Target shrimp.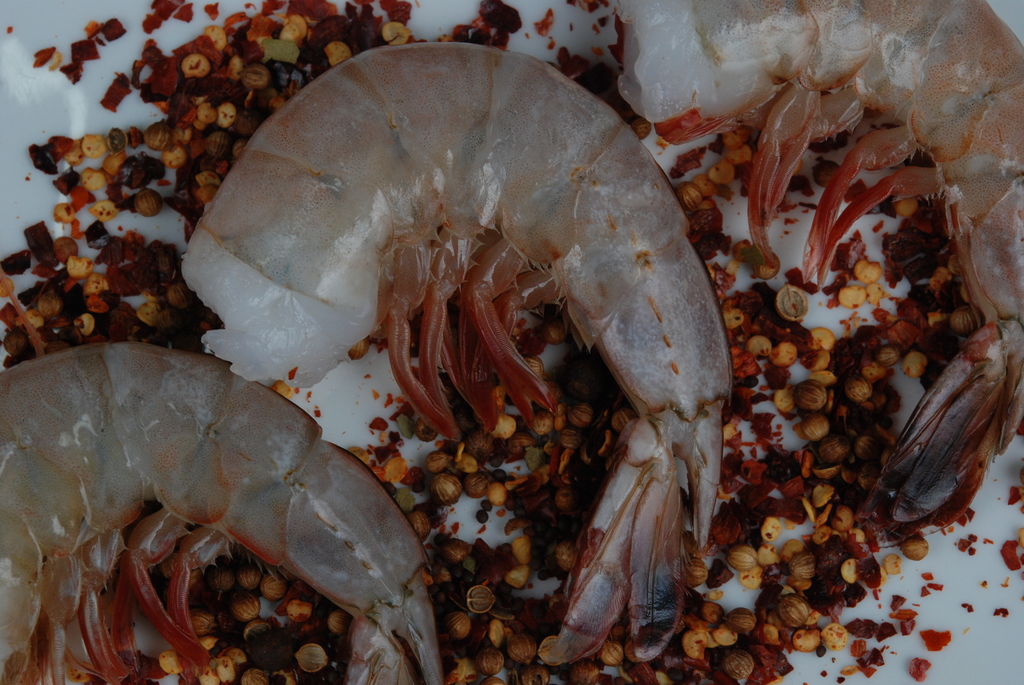
Target region: (left=618, top=0, right=1023, bottom=522).
